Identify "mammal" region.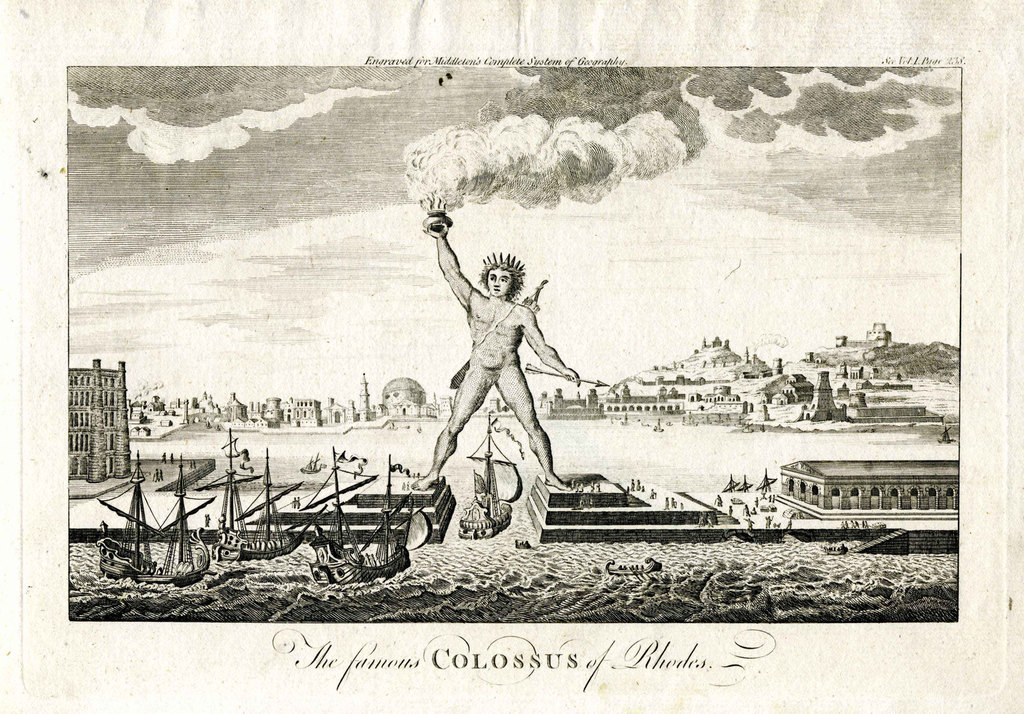
Region: 591, 478, 593, 491.
